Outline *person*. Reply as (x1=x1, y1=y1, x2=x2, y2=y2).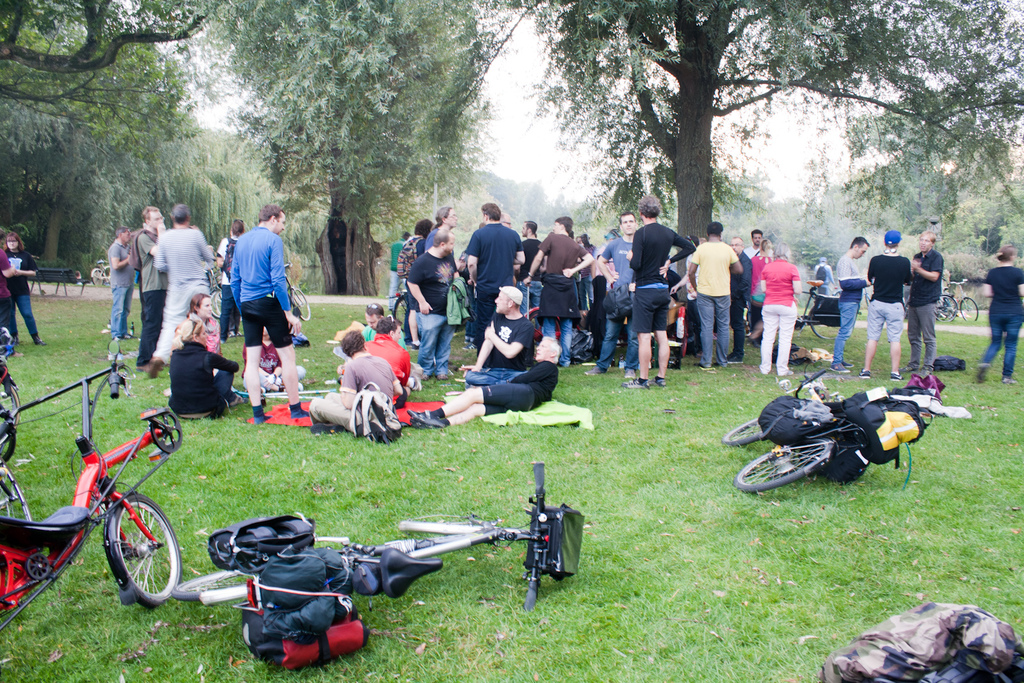
(x1=216, y1=207, x2=295, y2=421).
